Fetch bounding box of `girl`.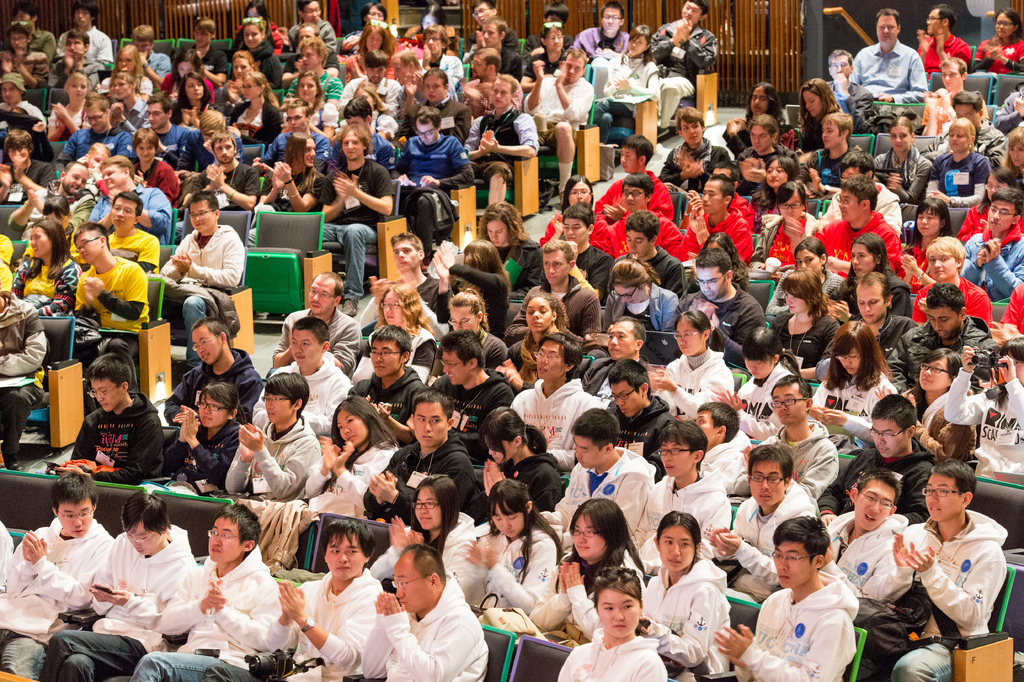
Bbox: (left=872, top=120, right=932, bottom=204).
